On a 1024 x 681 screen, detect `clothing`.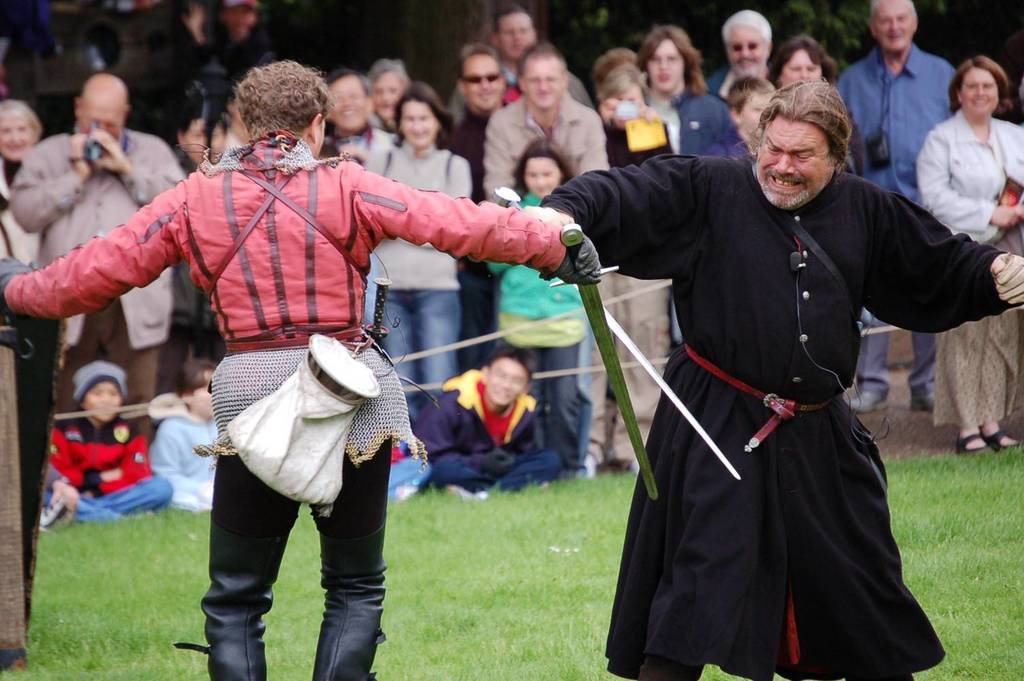
box(837, 41, 961, 405).
